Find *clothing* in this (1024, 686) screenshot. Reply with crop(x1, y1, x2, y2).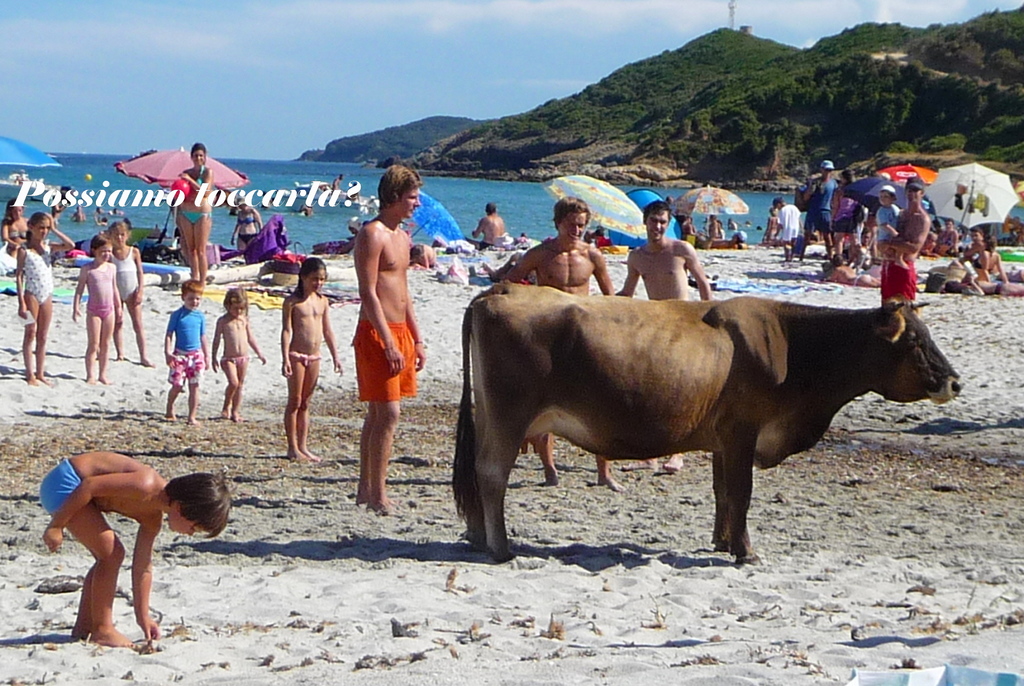
crop(169, 306, 219, 387).
